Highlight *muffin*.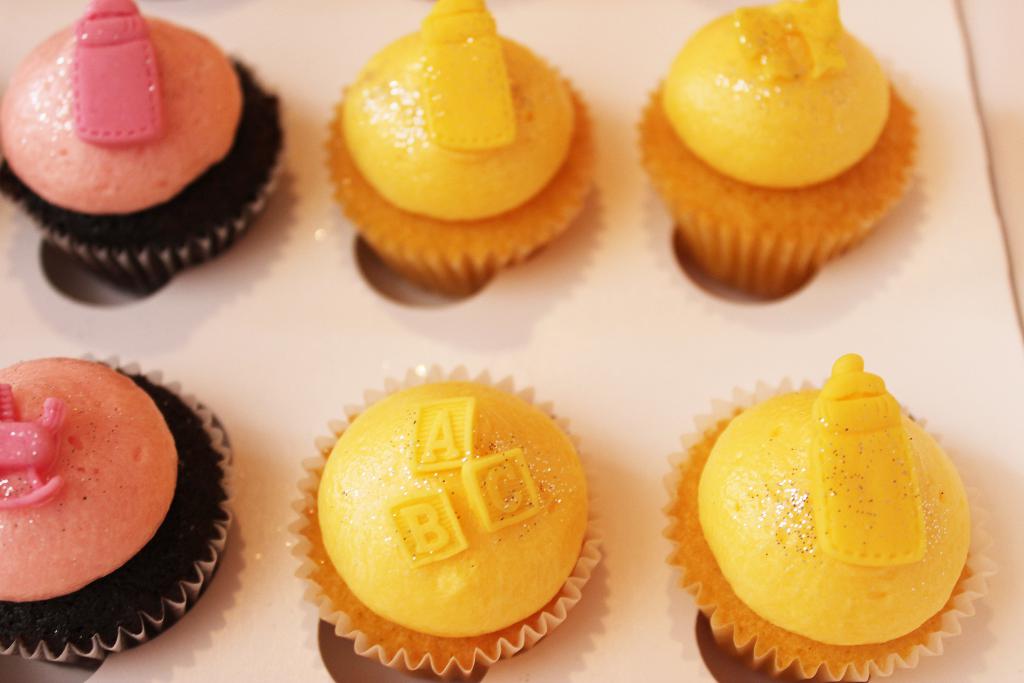
Highlighted region: 323:0:598:299.
